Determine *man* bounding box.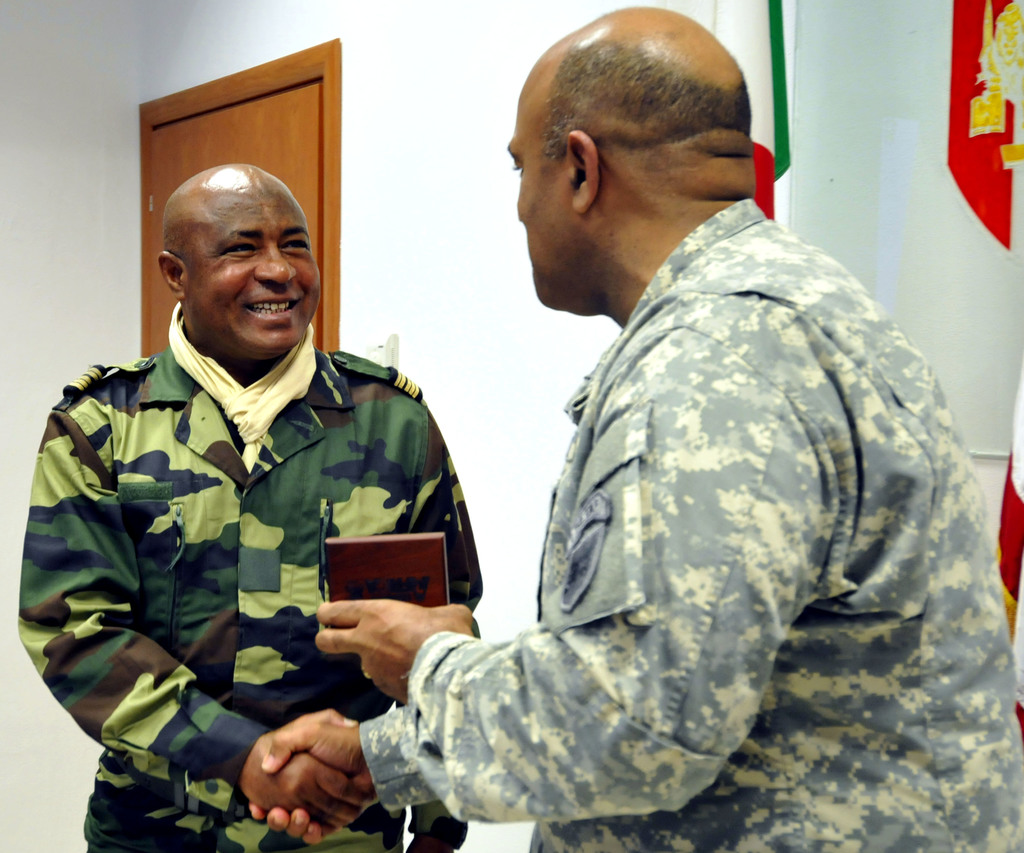
Determined: BBox(248, 6, 1023, 852).
